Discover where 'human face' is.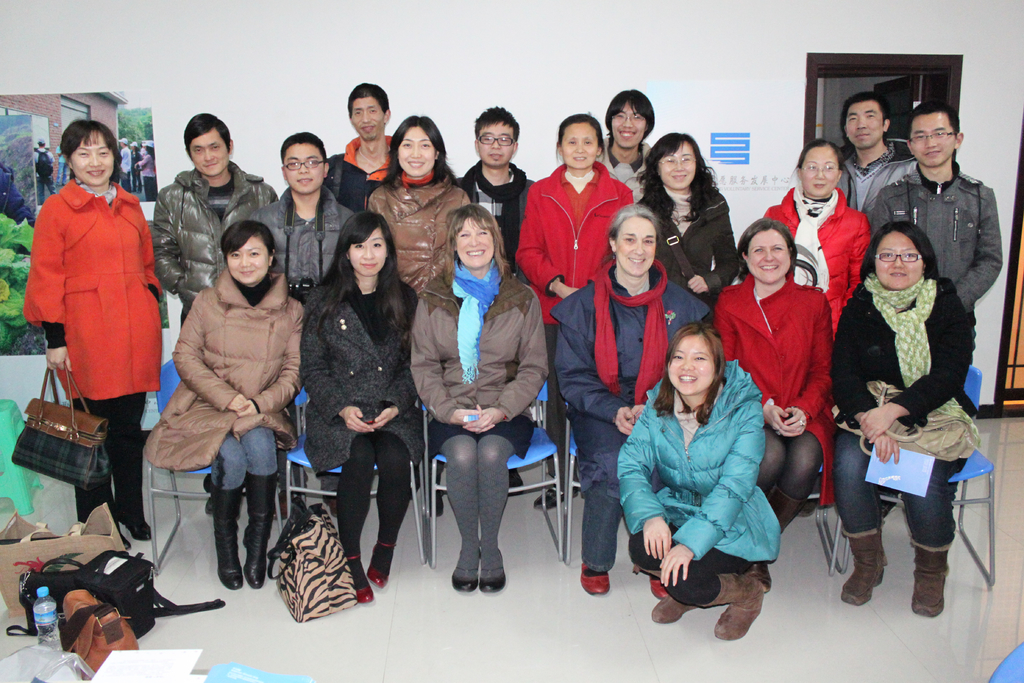
Discovered at bbox=(800, 144, 838, 199).
